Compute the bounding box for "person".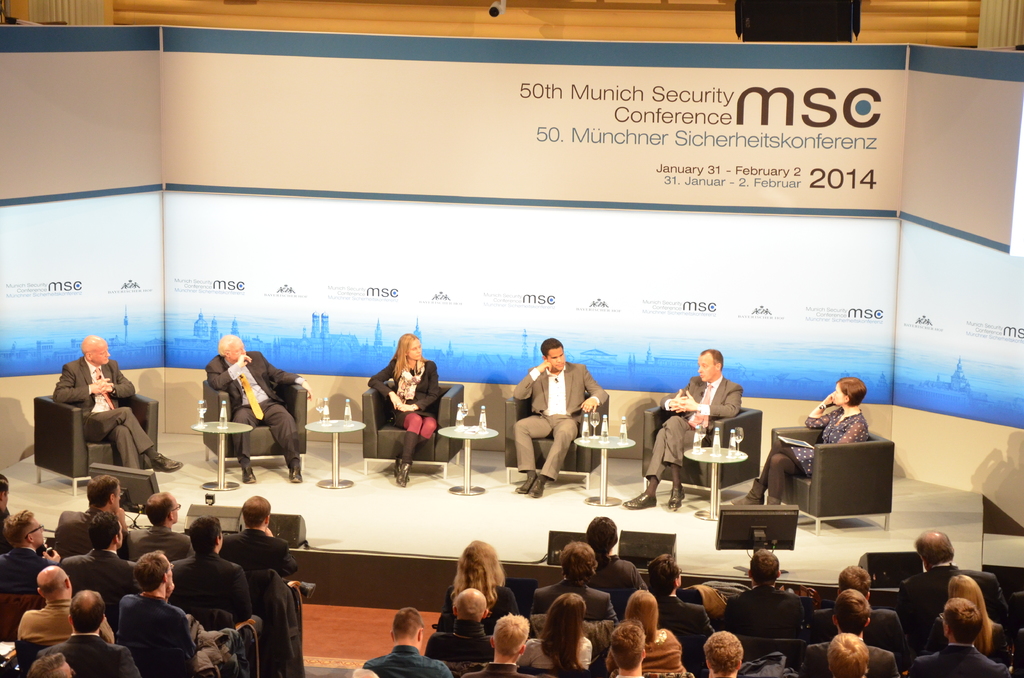
left=611, top=590, right=695, bottom=677.
